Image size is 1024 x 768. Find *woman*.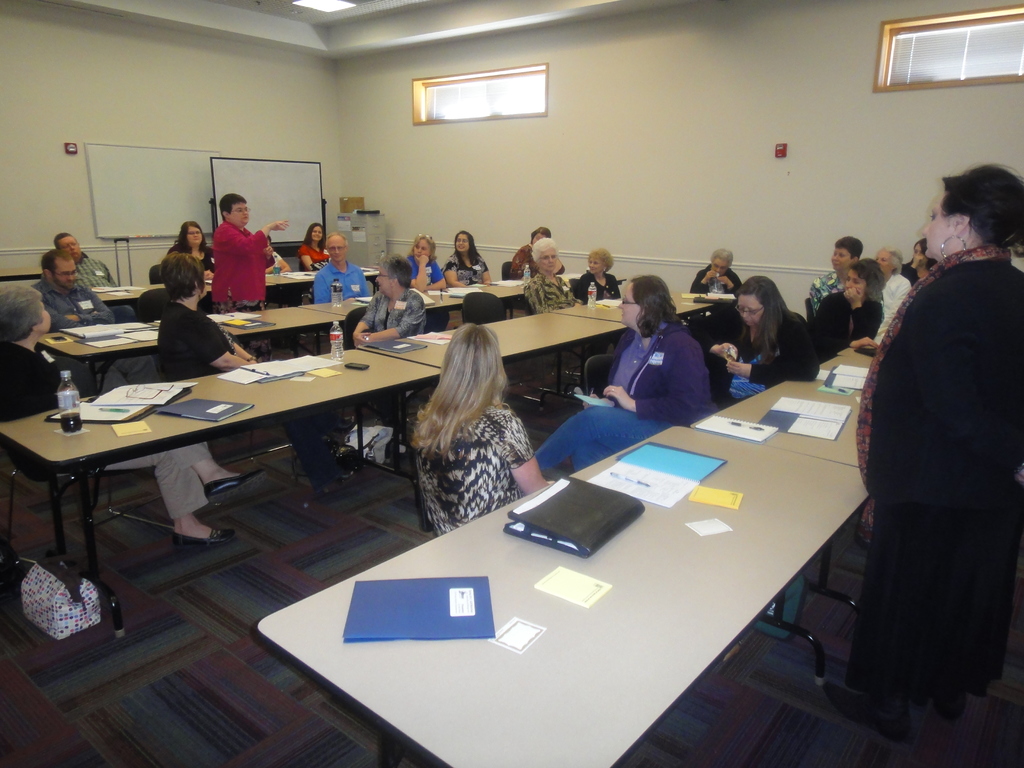
<region>575, 254, 623, 306</region>.
